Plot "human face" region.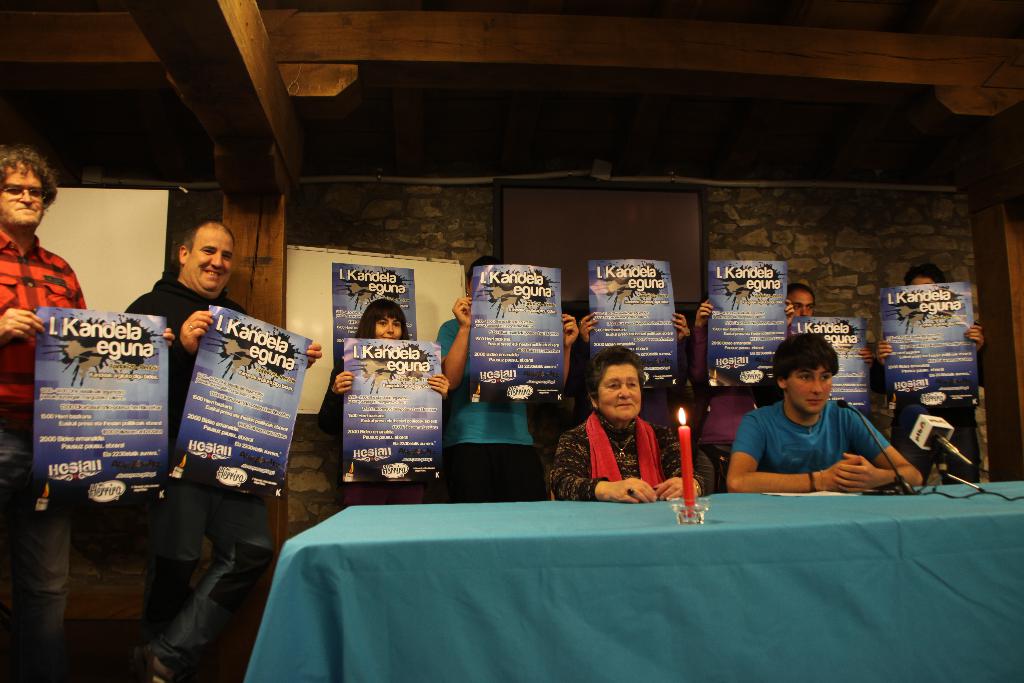
Plotted at (372, 315, 404, 345).
